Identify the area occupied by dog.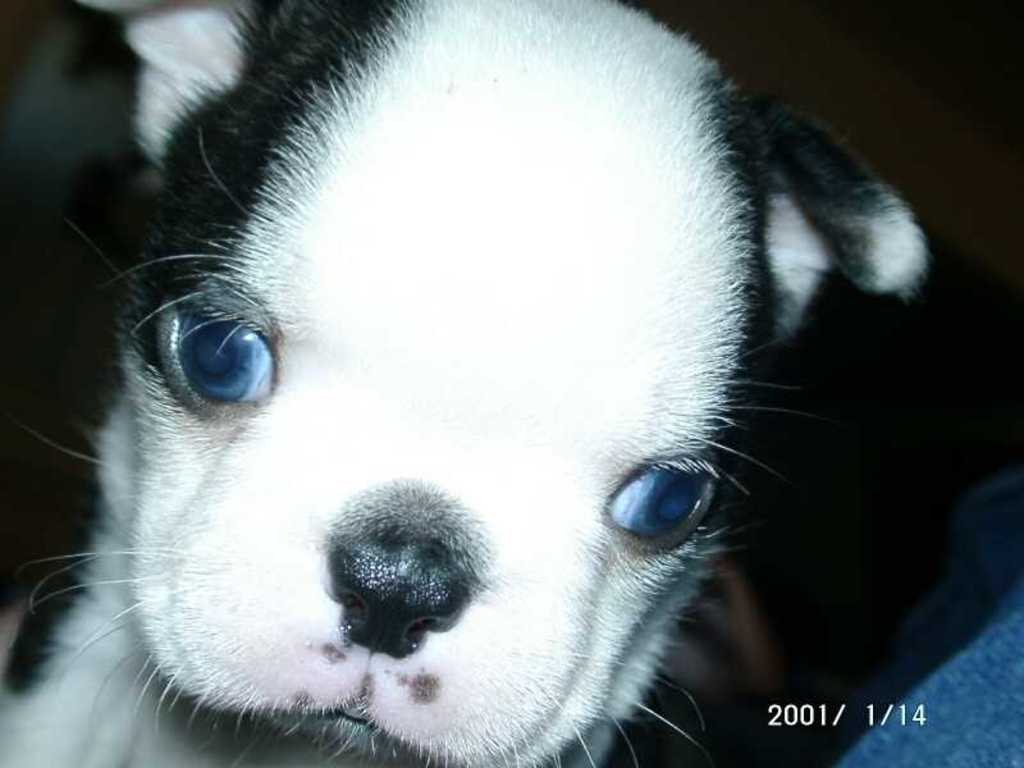
Area: BBox(0, 0, 933, 767).
